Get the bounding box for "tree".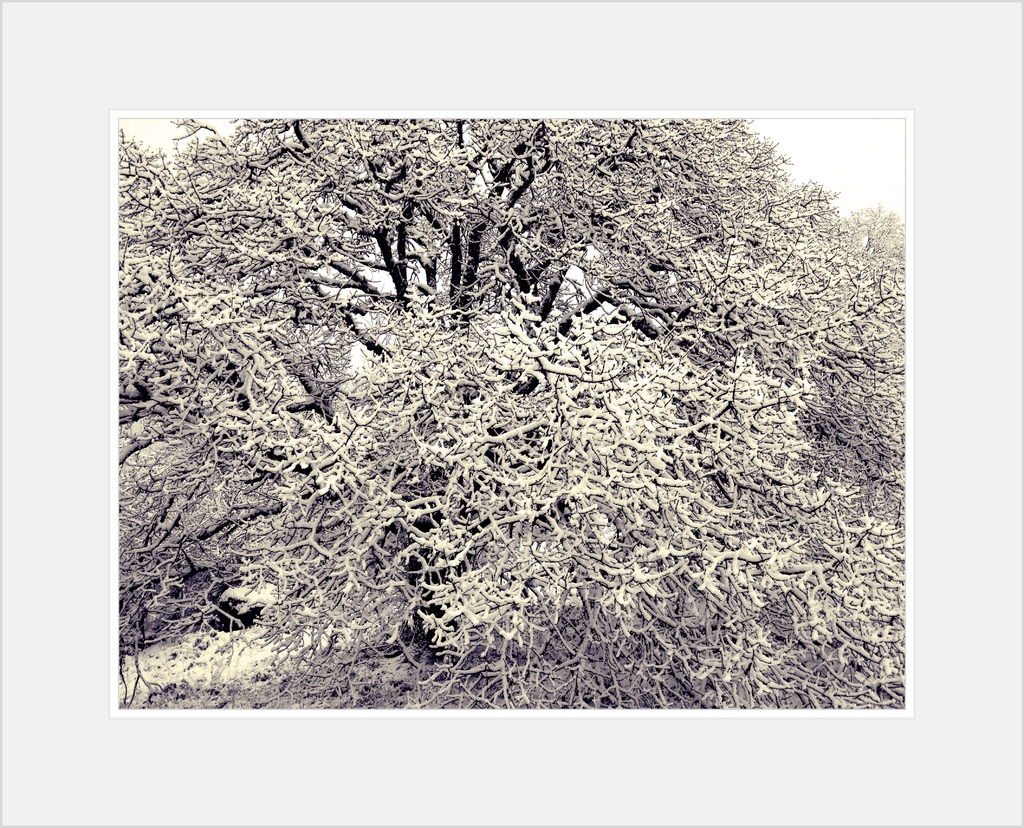
locate(115, 119, 906, 726).
